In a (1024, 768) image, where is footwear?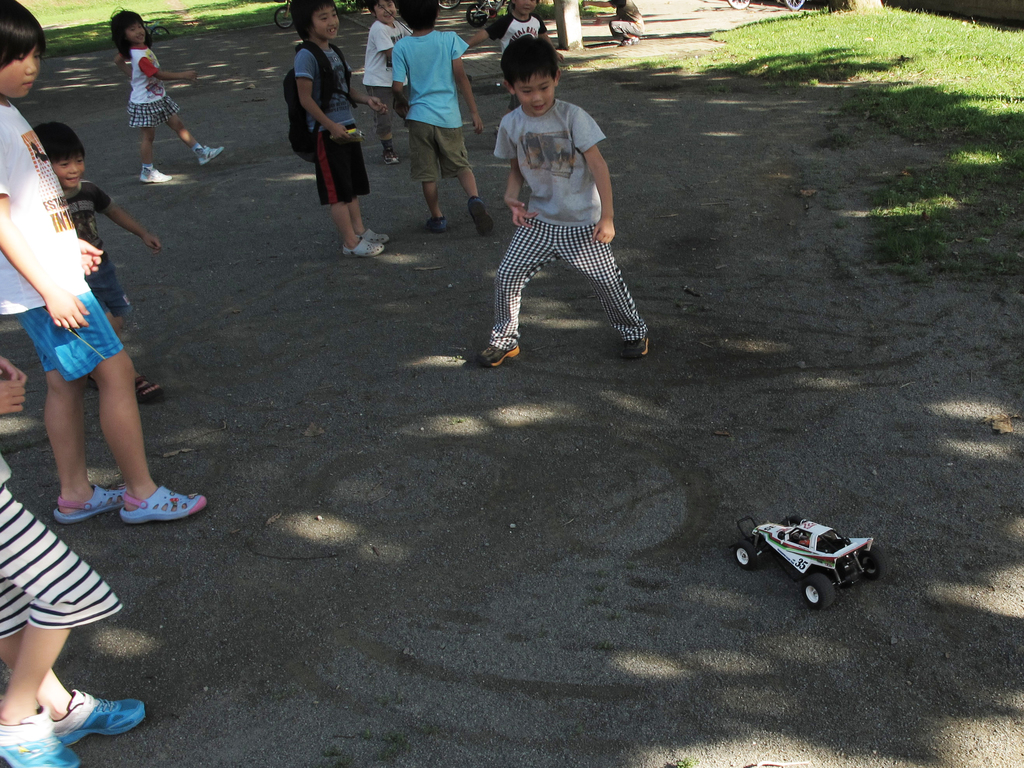
(x1=118, y1=368, x2=174, y2=408).
